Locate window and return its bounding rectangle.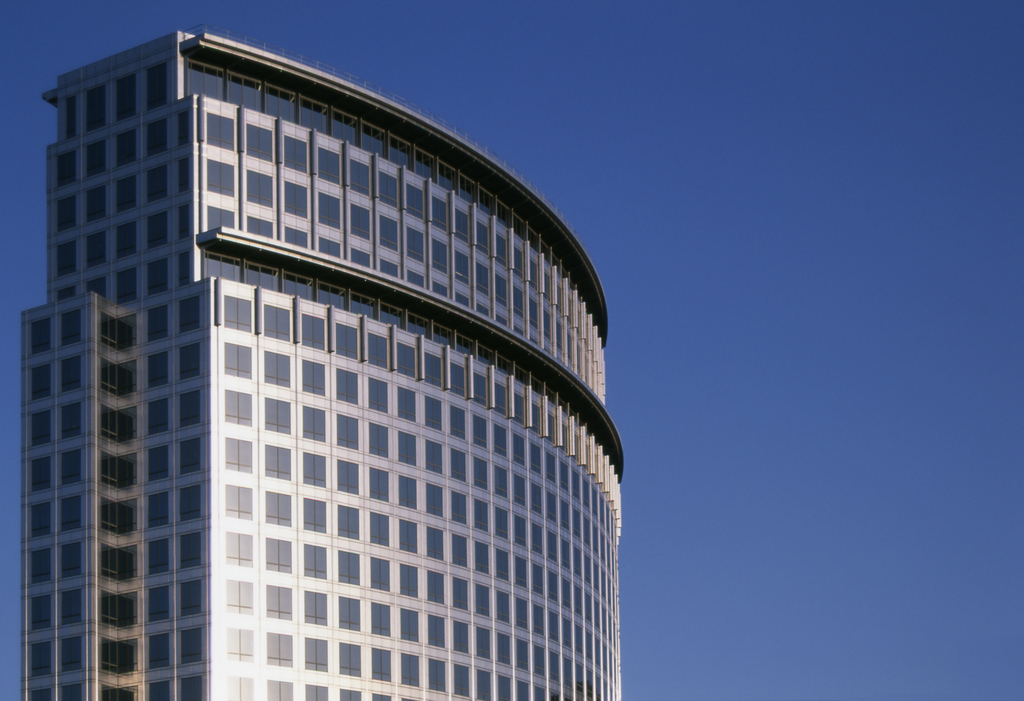
532,524,546,554.
